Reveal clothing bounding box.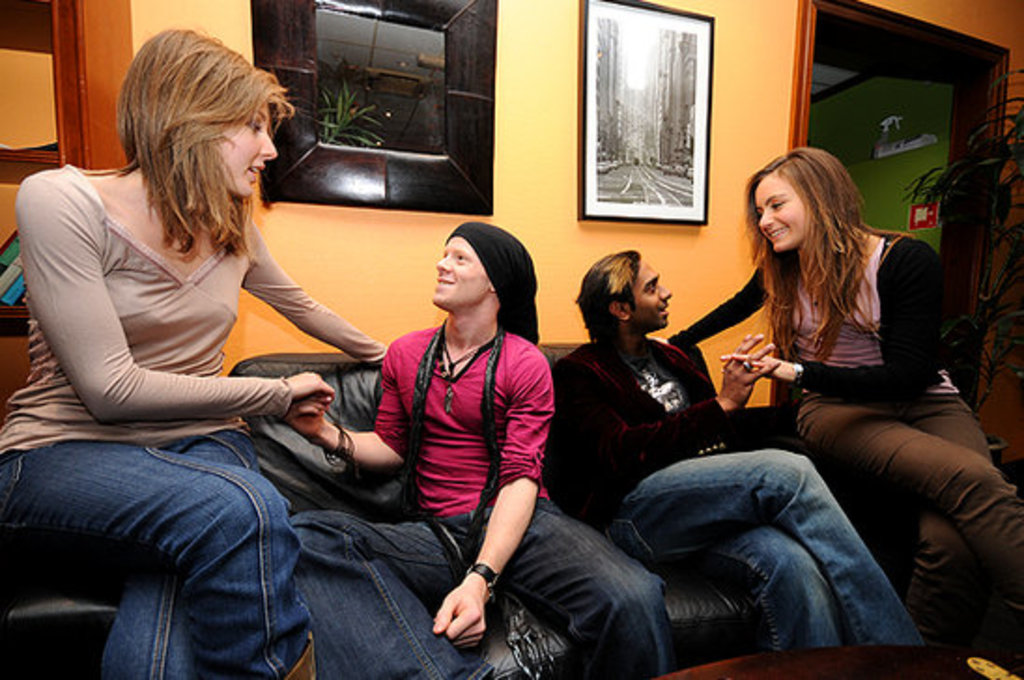
Revealed: 531,323,923,654.
